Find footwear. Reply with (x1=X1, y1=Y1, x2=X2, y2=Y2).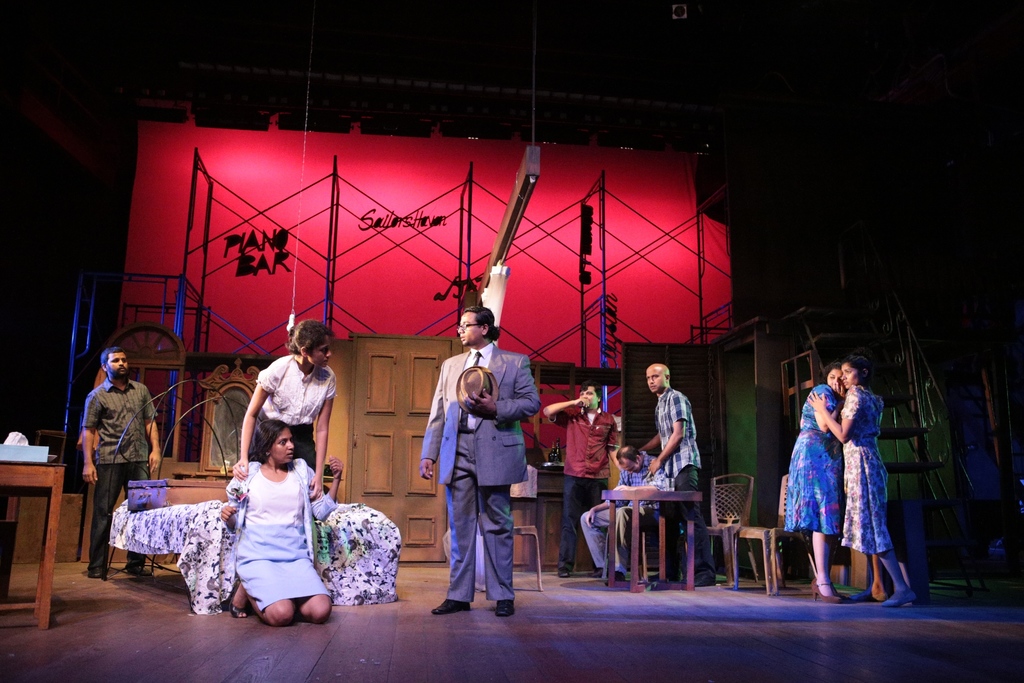
(x1=123, y1=561, x2=145, y2=577).
